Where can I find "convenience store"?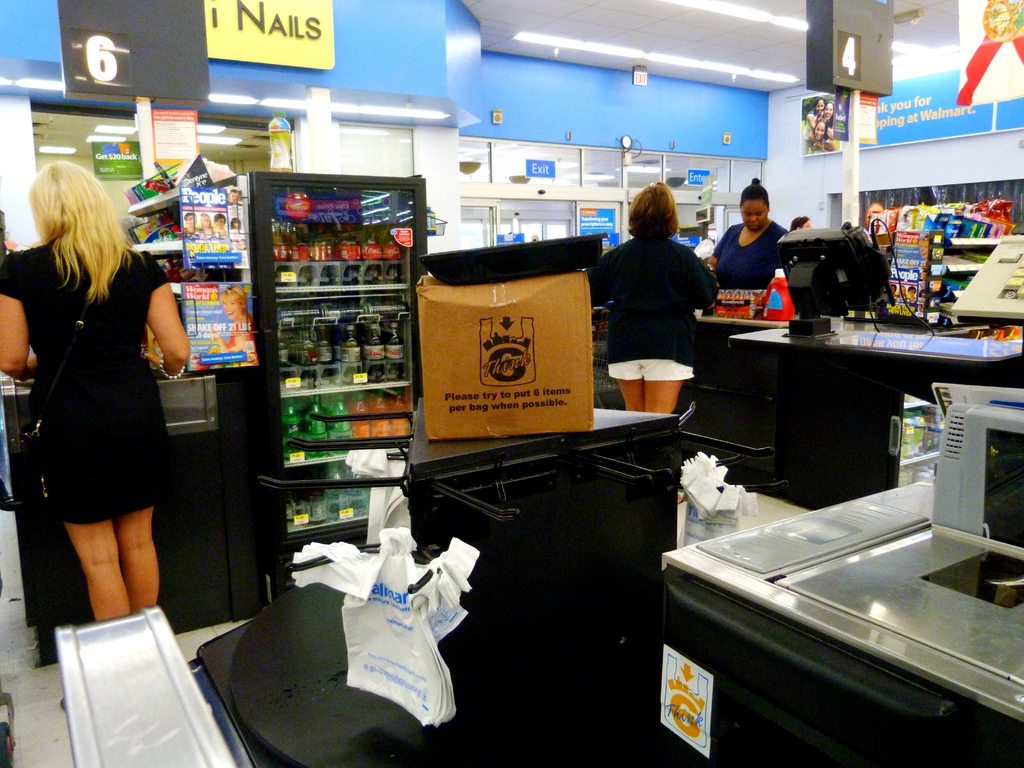
You can find it at select_region(0, 5, 1022, 752).
